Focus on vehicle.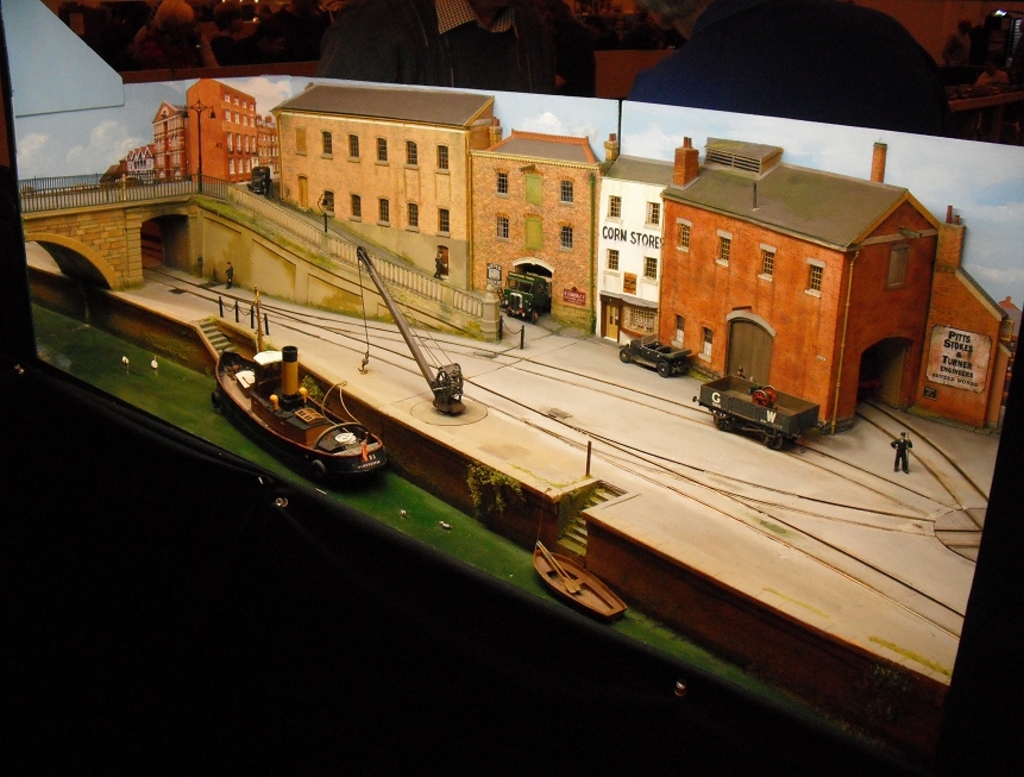
Focused at crop(621, 332, 697, 377).
